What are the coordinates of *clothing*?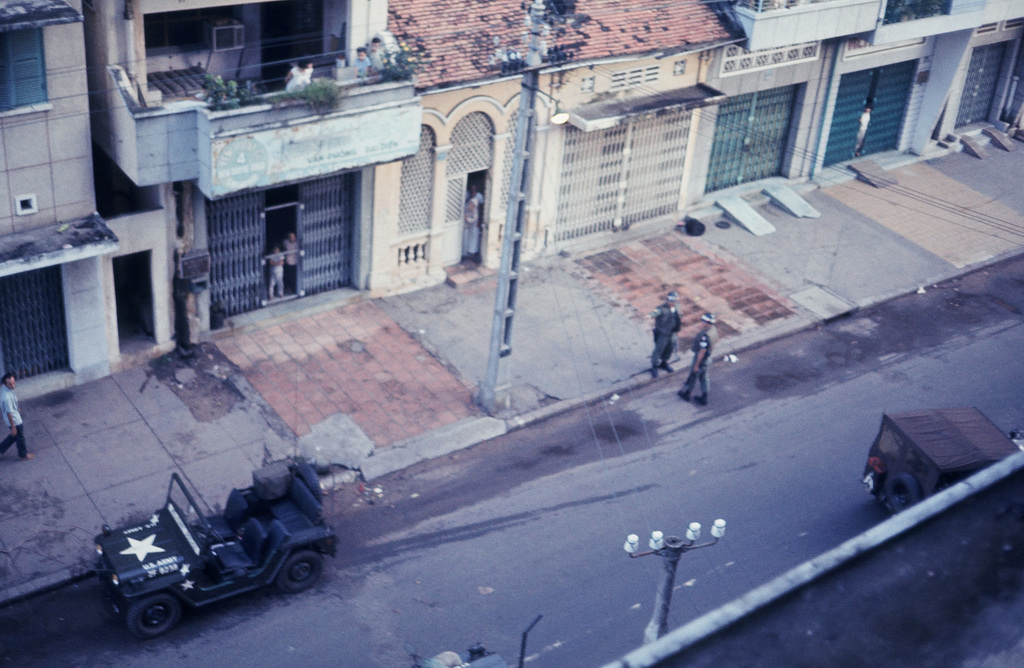
664 298 685 365.
